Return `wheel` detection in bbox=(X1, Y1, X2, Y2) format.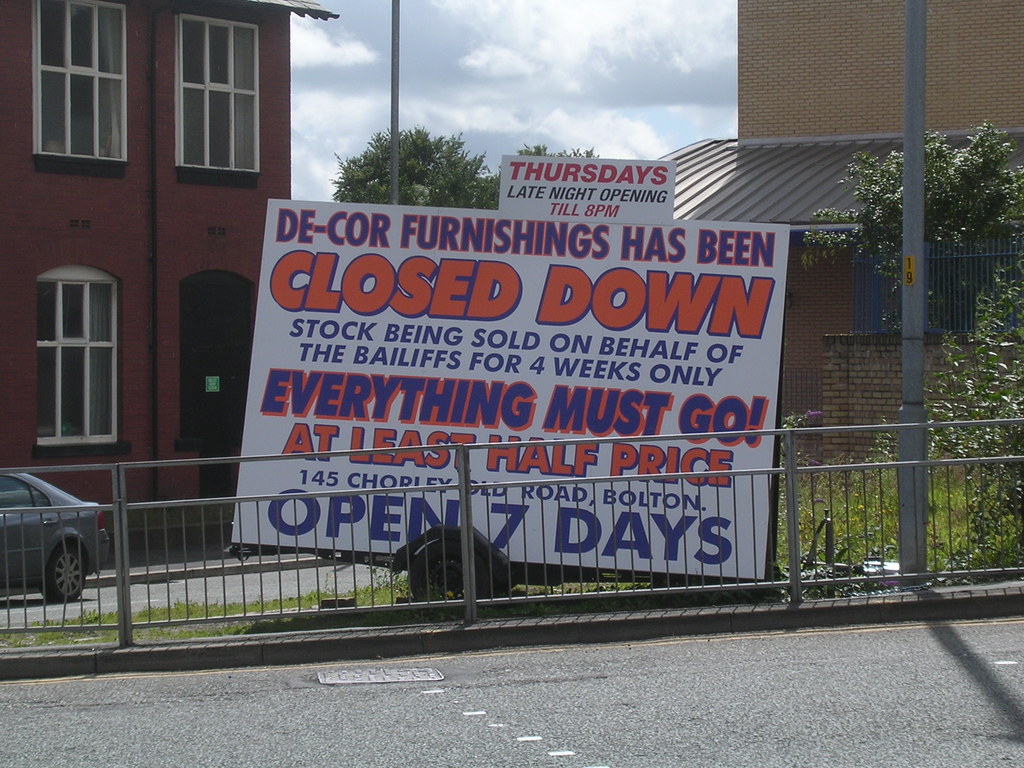
bbox=(40, 538, 90, 604).
